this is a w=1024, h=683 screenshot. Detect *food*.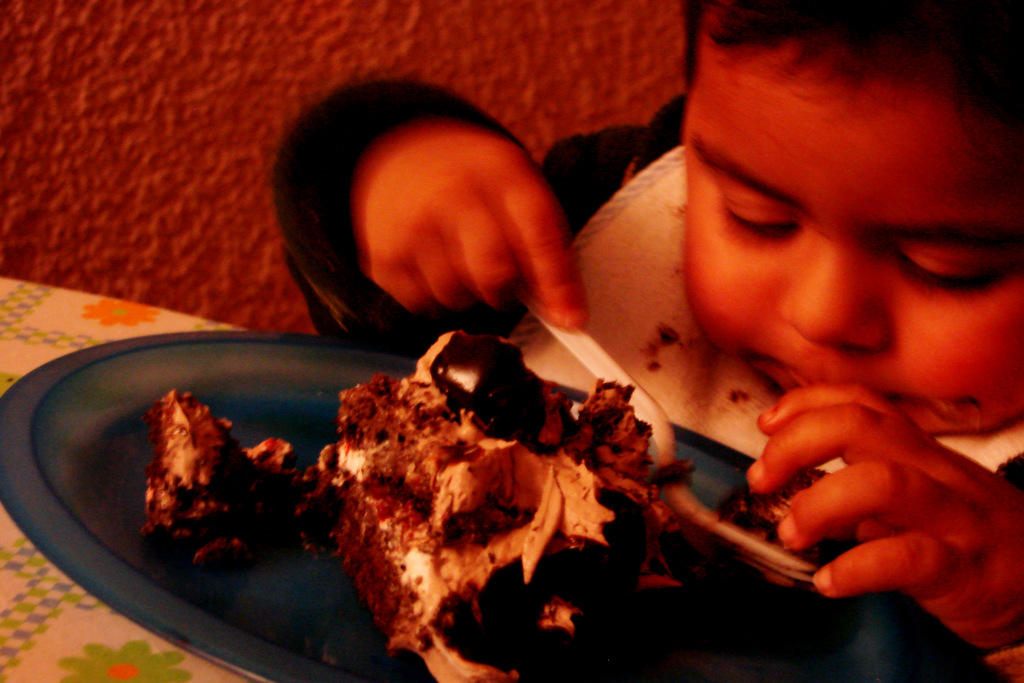
x1=102 y1=374 x2=383 y2=590.
